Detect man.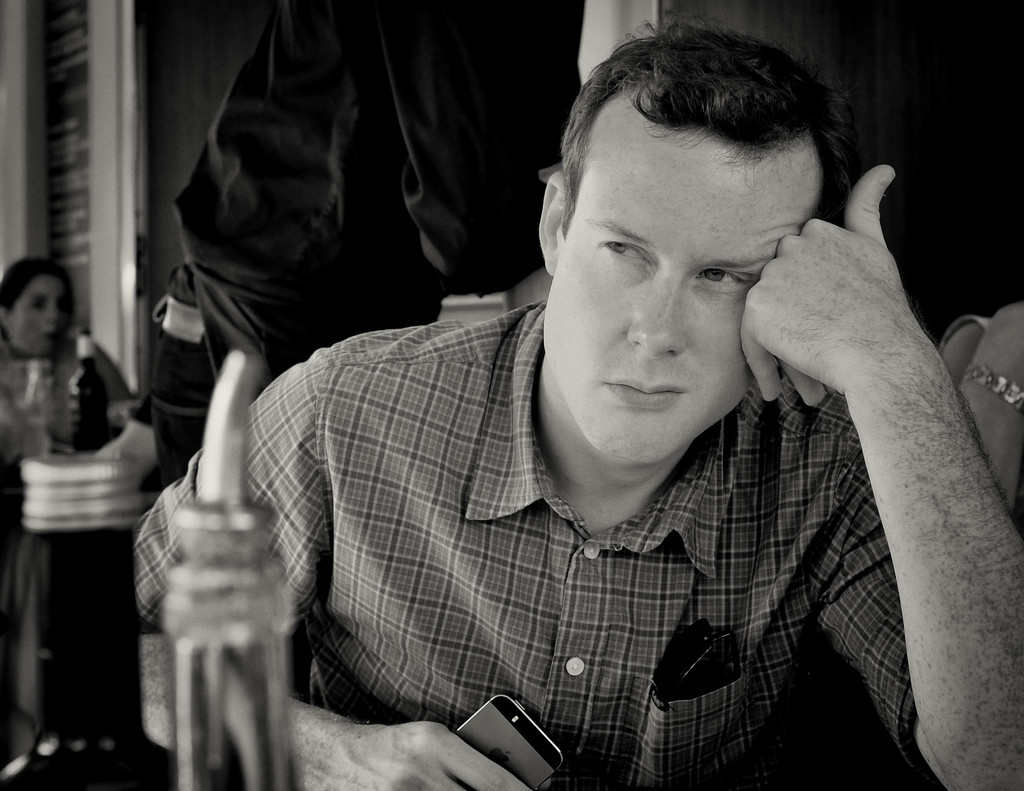
Detected at detection(127, 15, 1023, 784).
